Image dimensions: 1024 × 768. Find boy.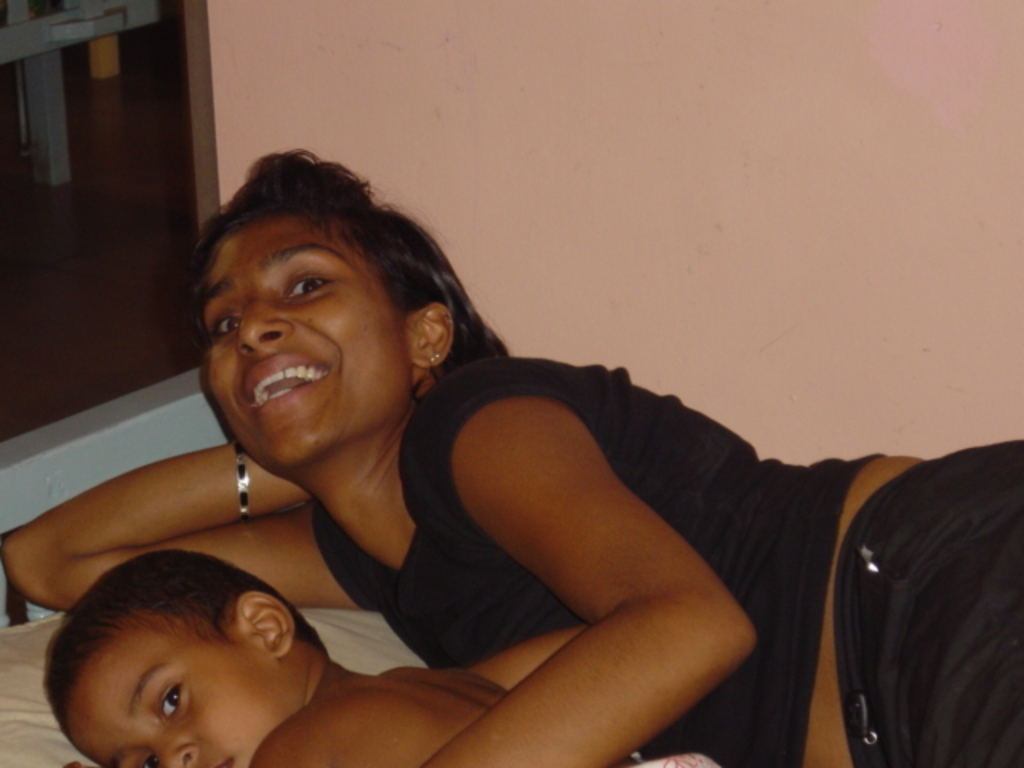
[left=45, top=546, right=515, bottom=766].
